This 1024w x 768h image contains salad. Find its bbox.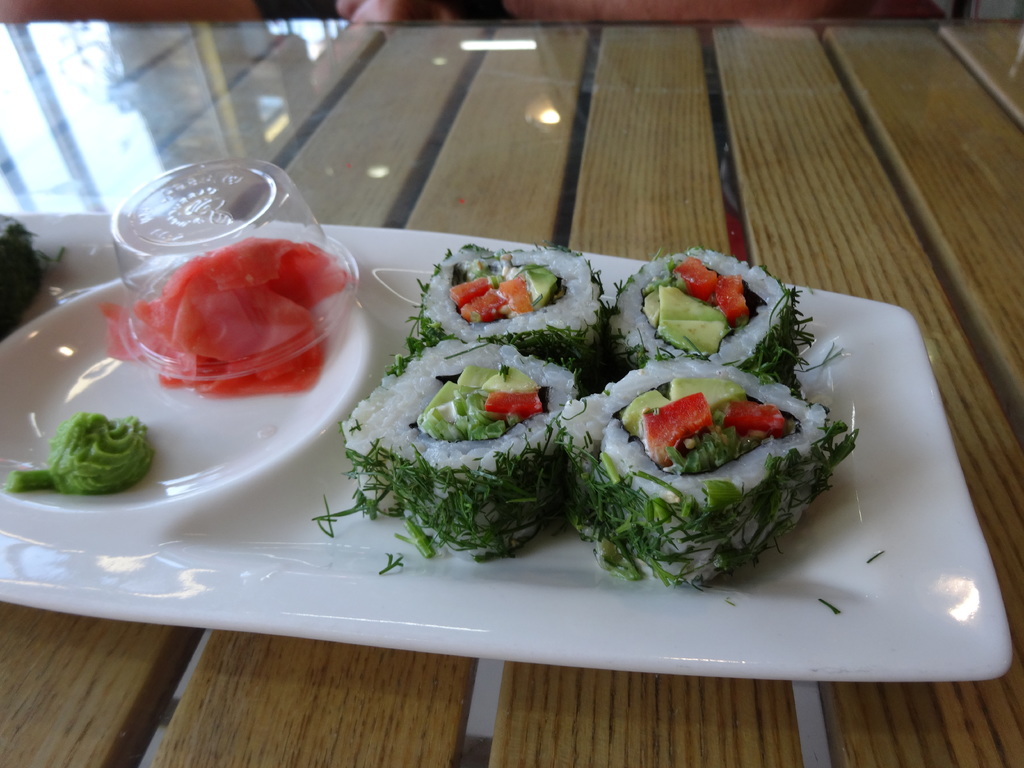
(440,248,584,330).
